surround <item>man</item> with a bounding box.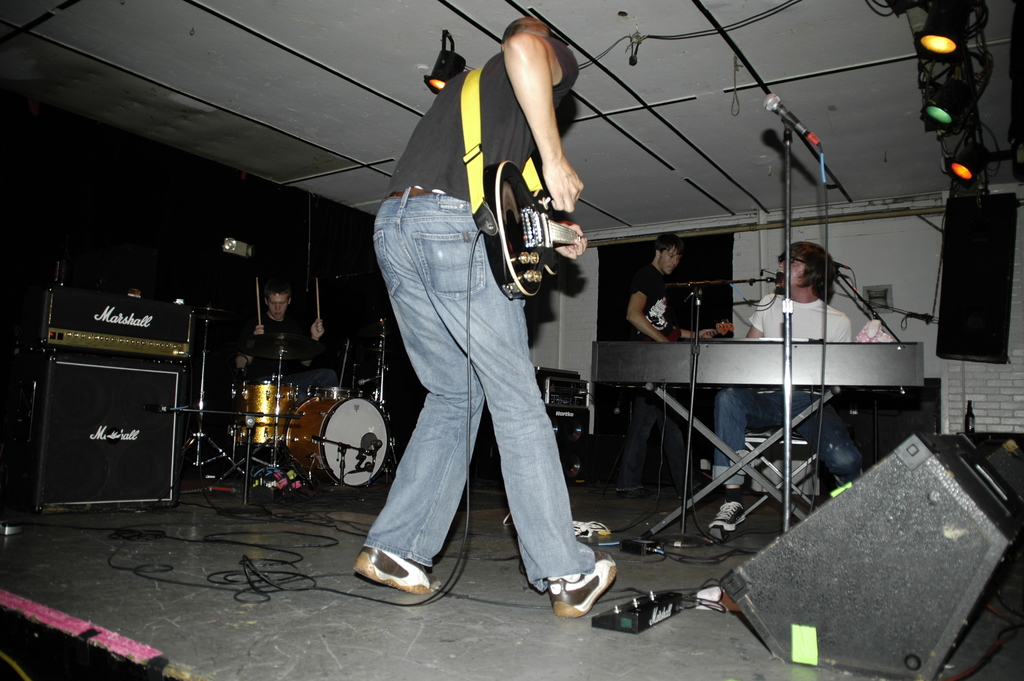
pyautogui.locateOnScreen(708, 243, 856, 550).
